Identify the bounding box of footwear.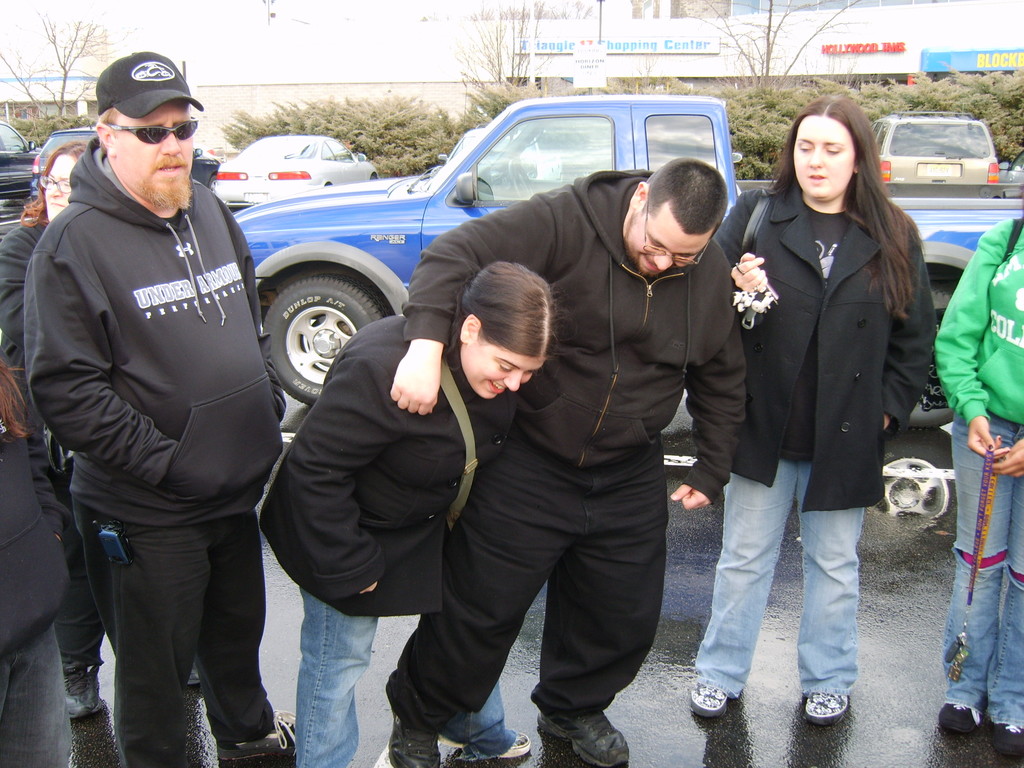
(388,715,440,767).
